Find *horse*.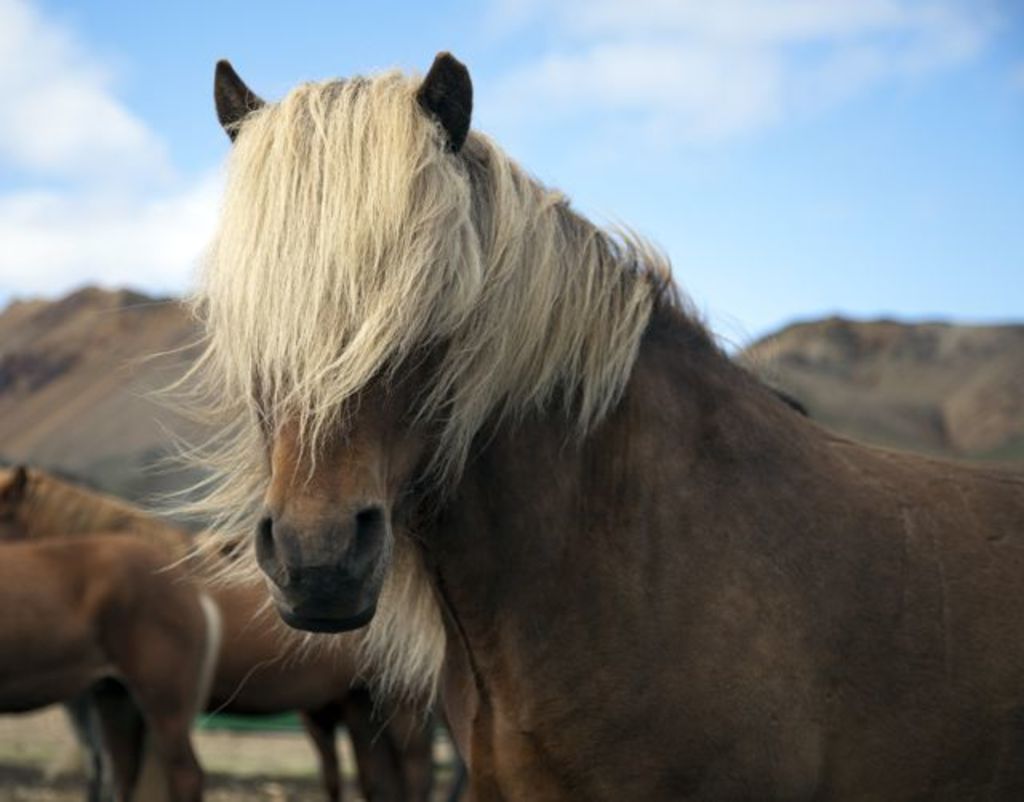
[0, 456, 440, 800].
